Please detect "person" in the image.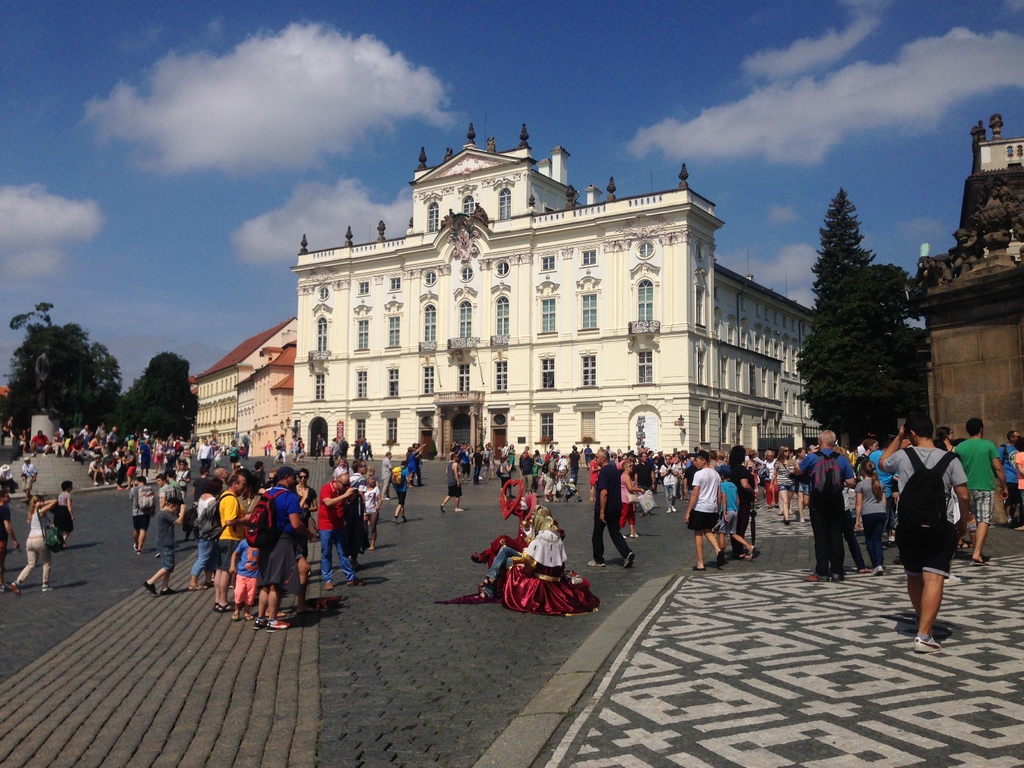
select_region(2, 487, 19, 581).
